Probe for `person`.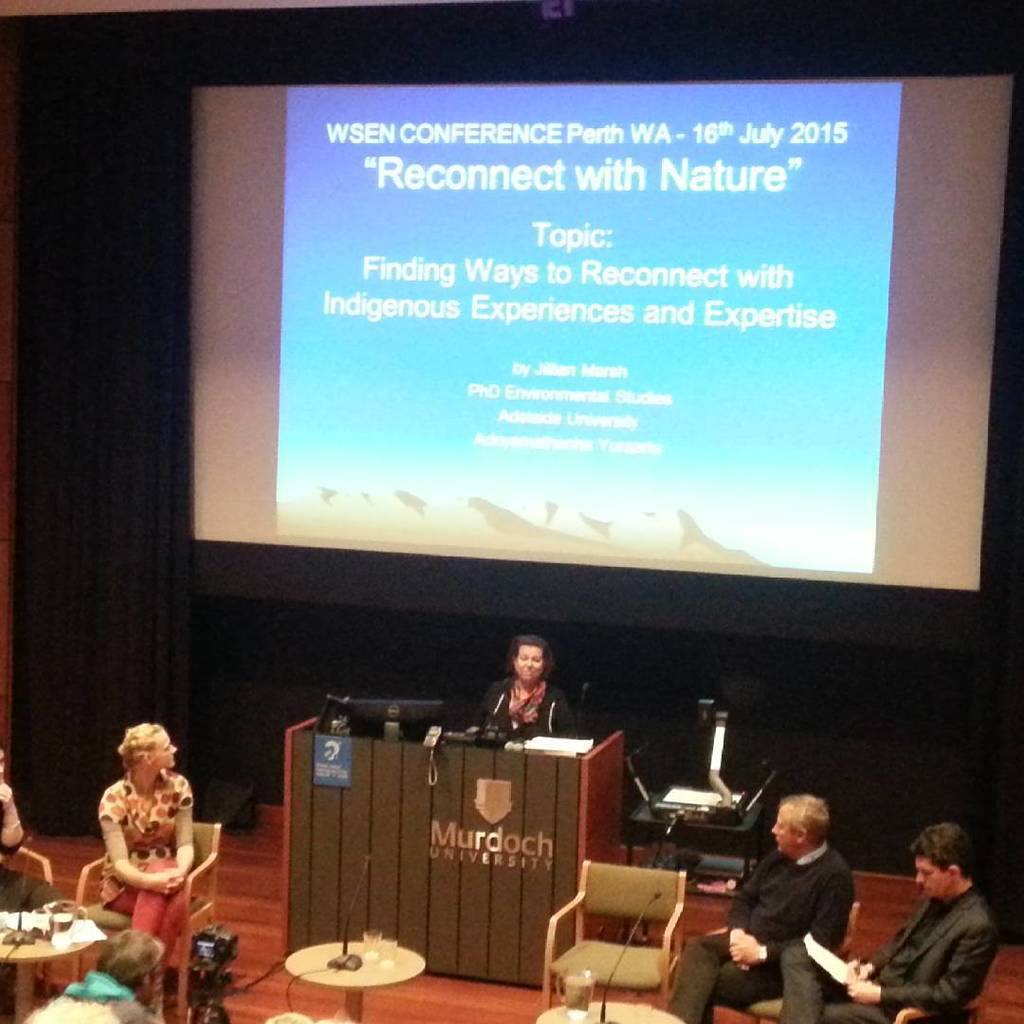
Probe result: 466:631:586:750.
